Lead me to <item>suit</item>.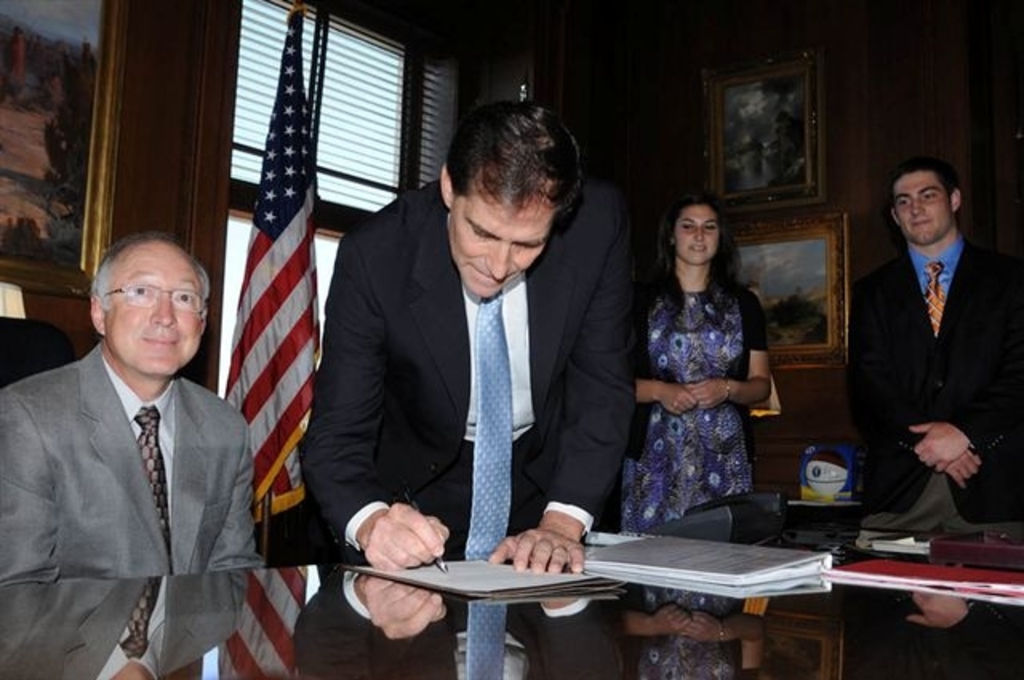
Lead to detection(851, 155, 1010, 562).
